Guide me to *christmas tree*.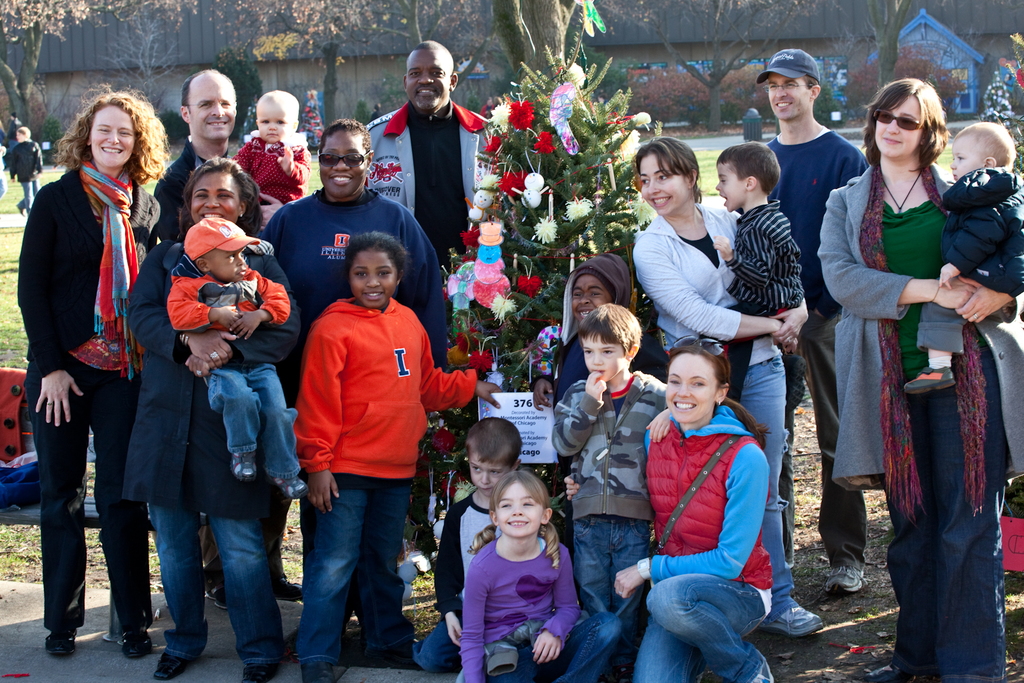
Guidance: 32,113,72,163.
